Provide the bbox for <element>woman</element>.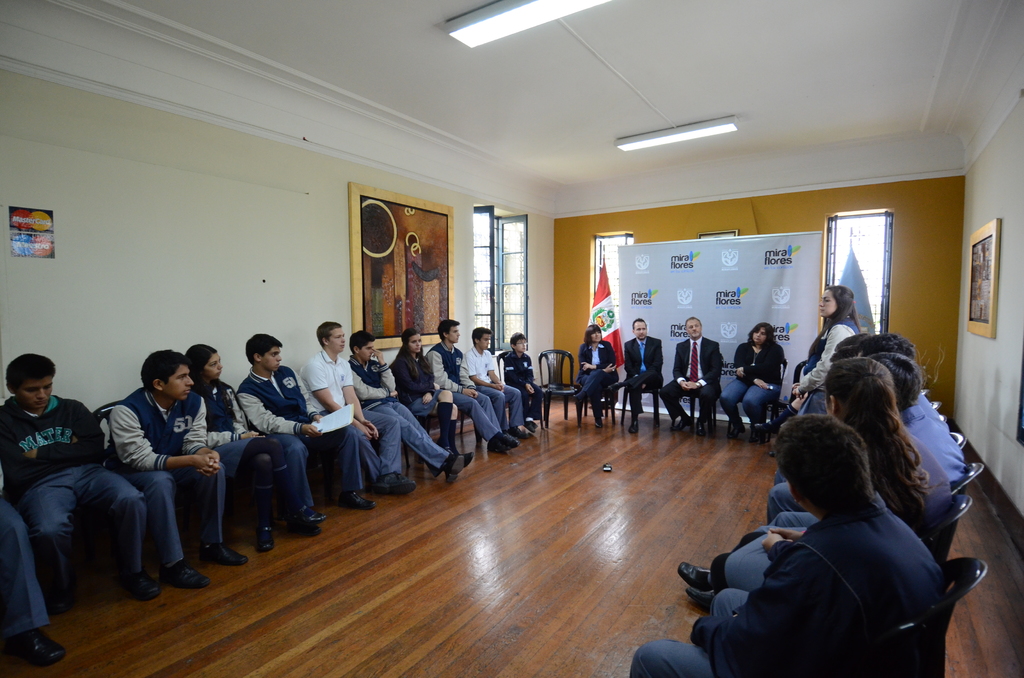
rect(569, 324, 619, 428).
